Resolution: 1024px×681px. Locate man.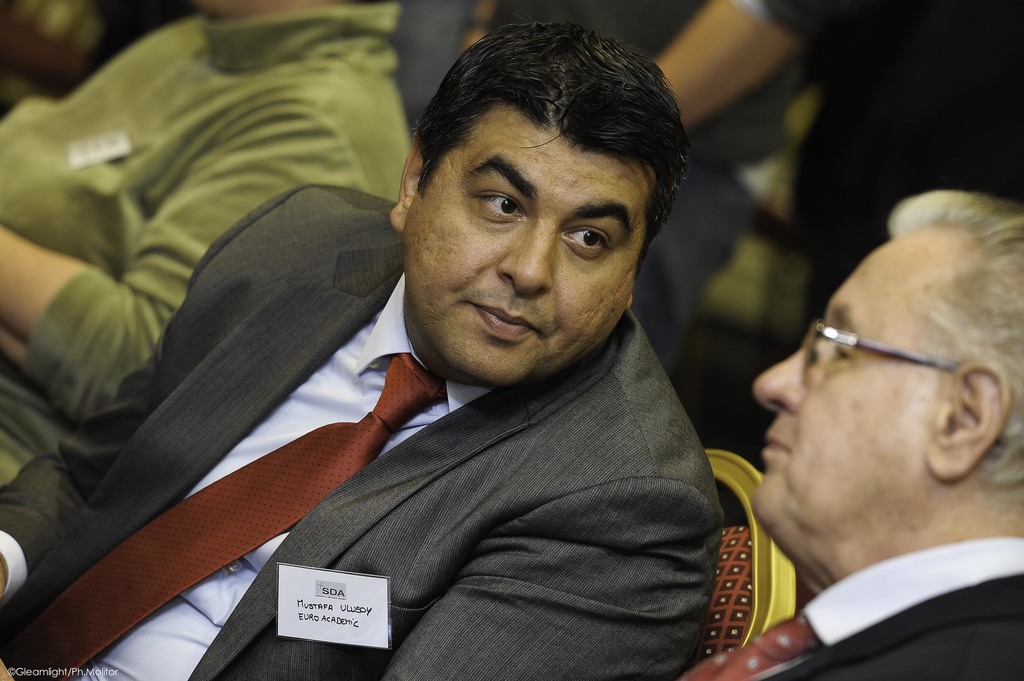
left=0, top=24, right=729, bottom=680.
